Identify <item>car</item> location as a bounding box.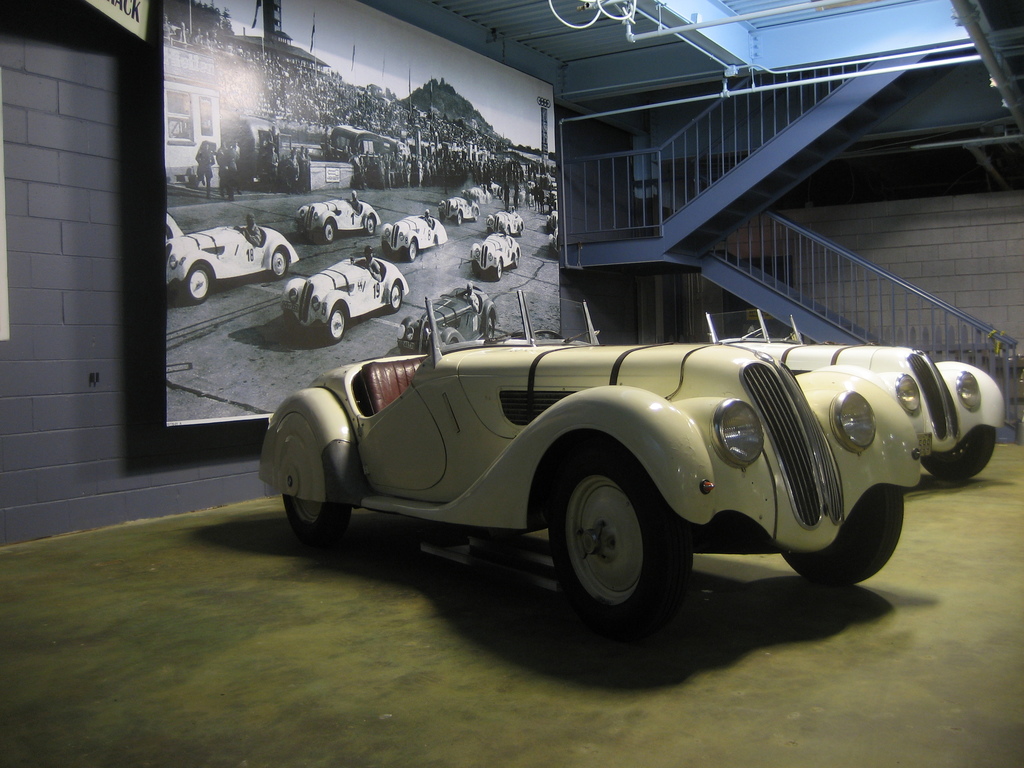
bbox=(383, 214, 449, 258).
